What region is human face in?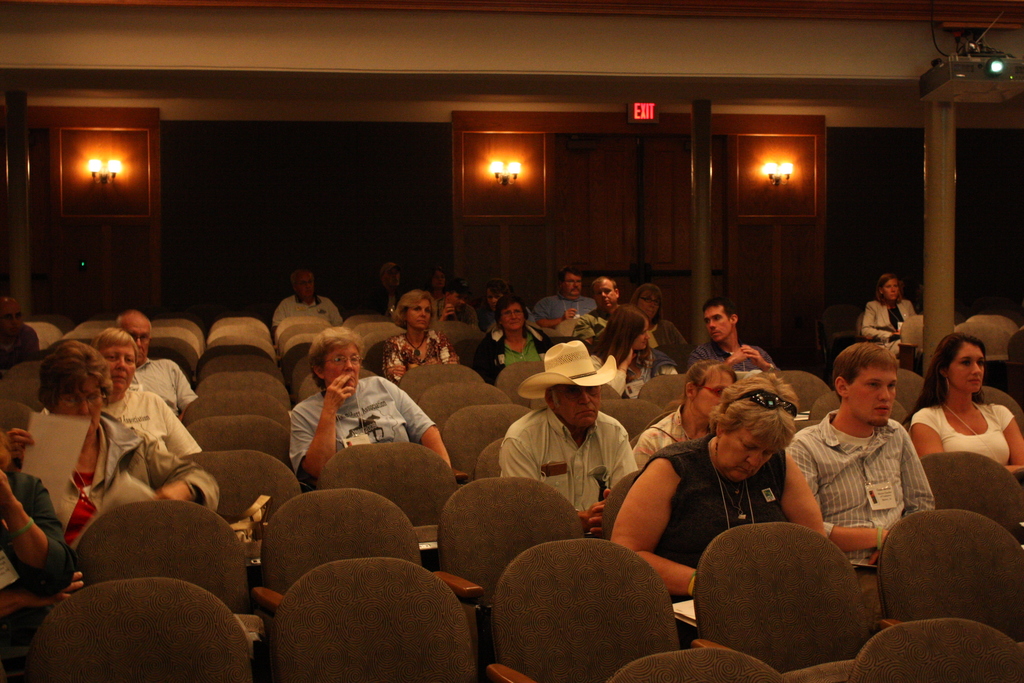
box(500, 308, 529, 331).
